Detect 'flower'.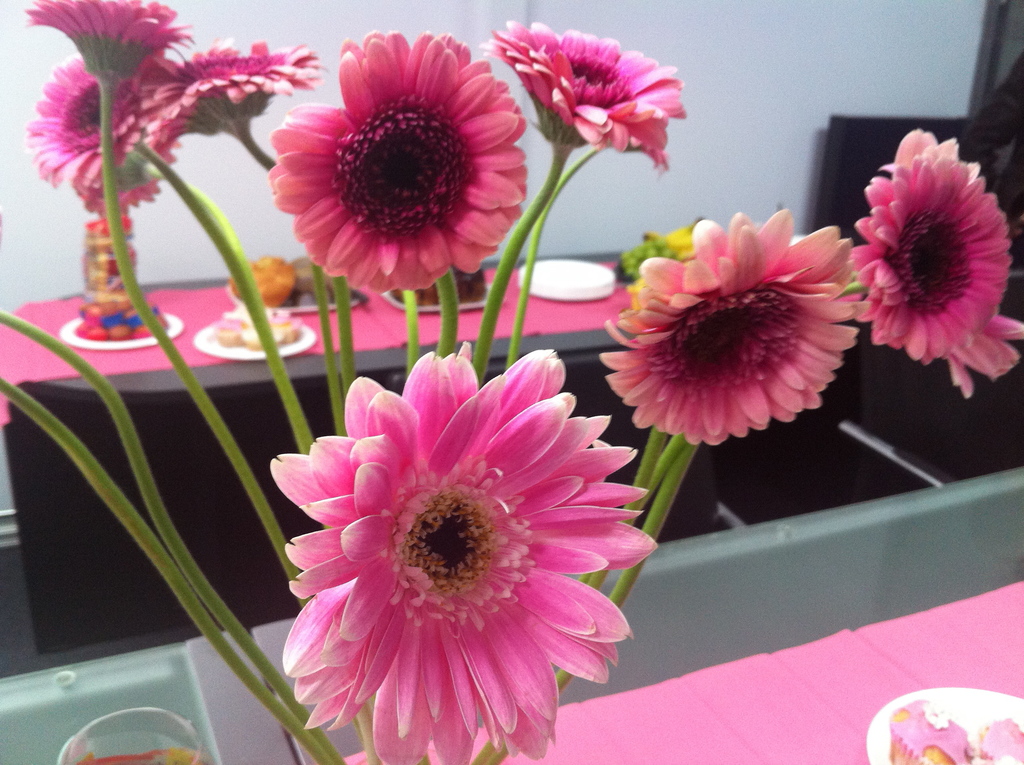
Detected at (x1=598, y1=203, x2=863, y2=448).
